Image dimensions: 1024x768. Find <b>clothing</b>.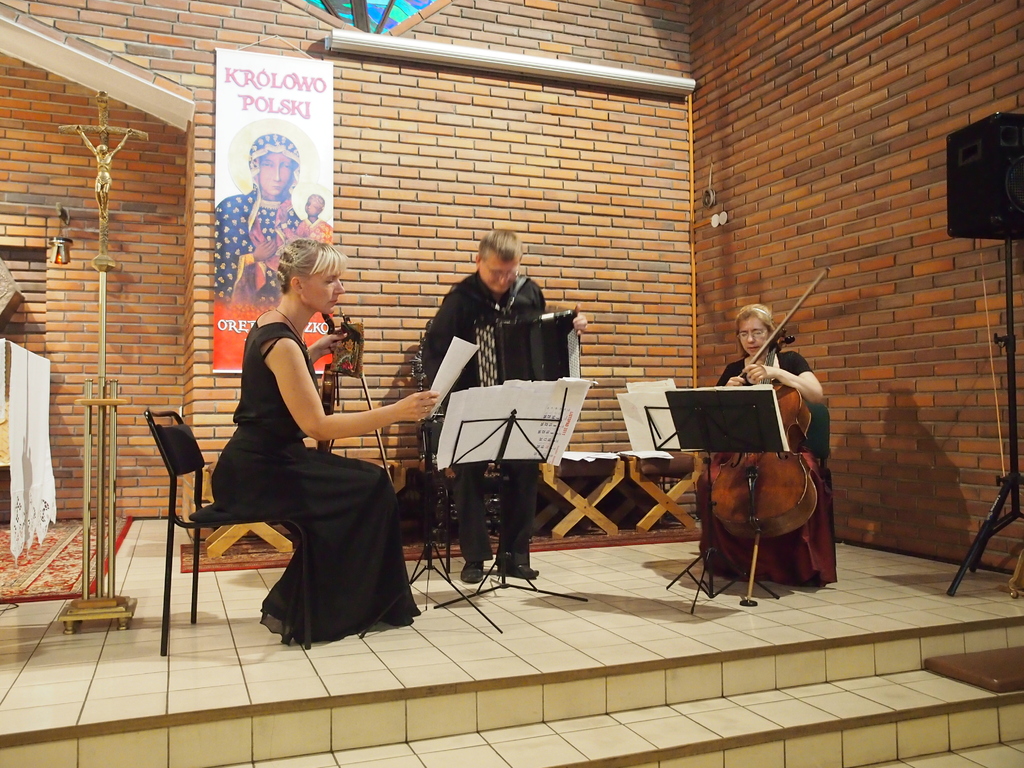
<bbox>210, 294, 397, 620</bbox>.
